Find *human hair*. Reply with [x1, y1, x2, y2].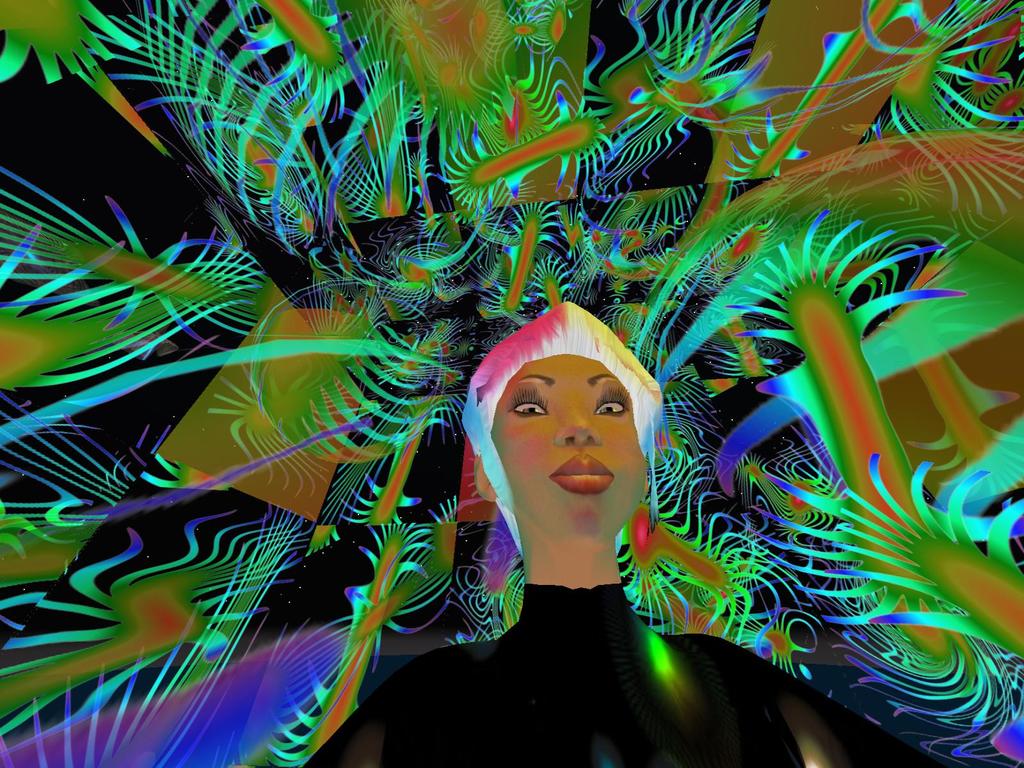
[458, 329, 669, 538].
